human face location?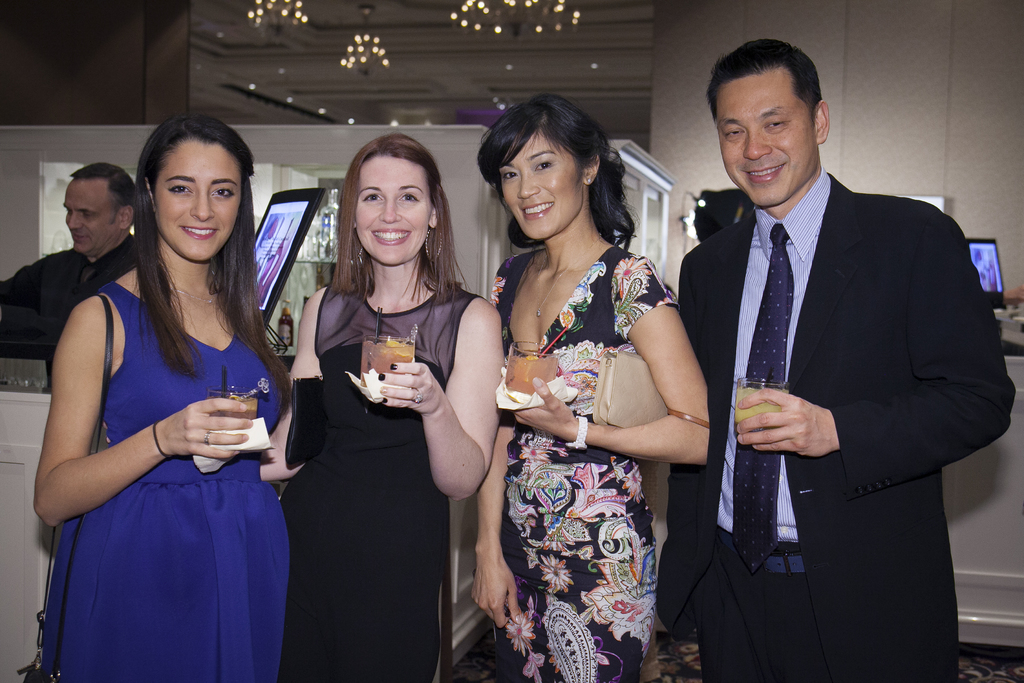
[left=153, top=144, right=252, bottom=263]
